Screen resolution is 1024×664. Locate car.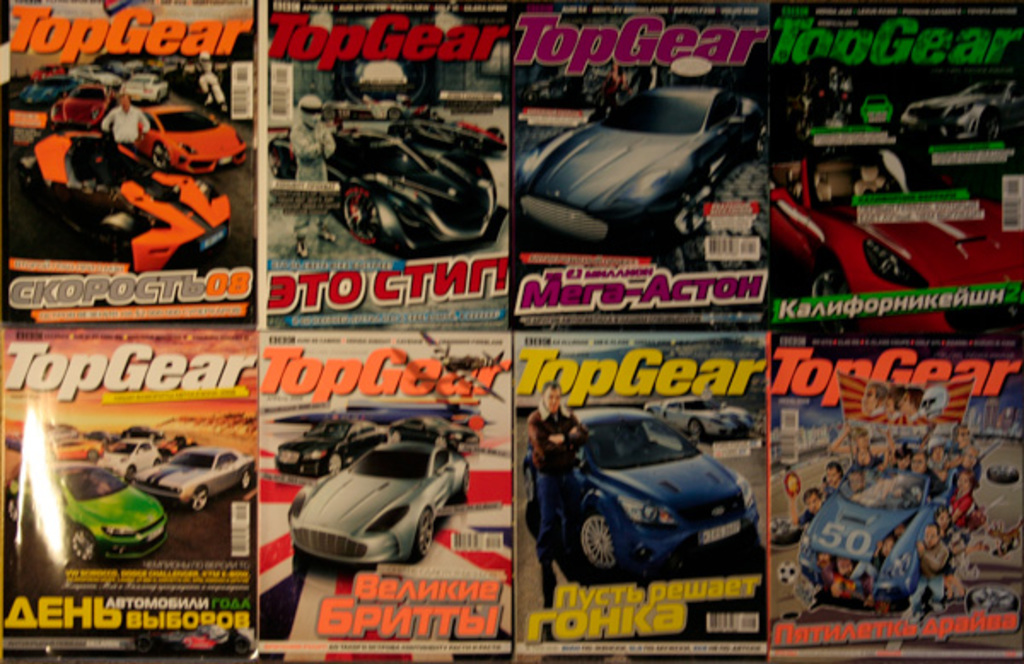
detection(852, 94, 899, 125).
